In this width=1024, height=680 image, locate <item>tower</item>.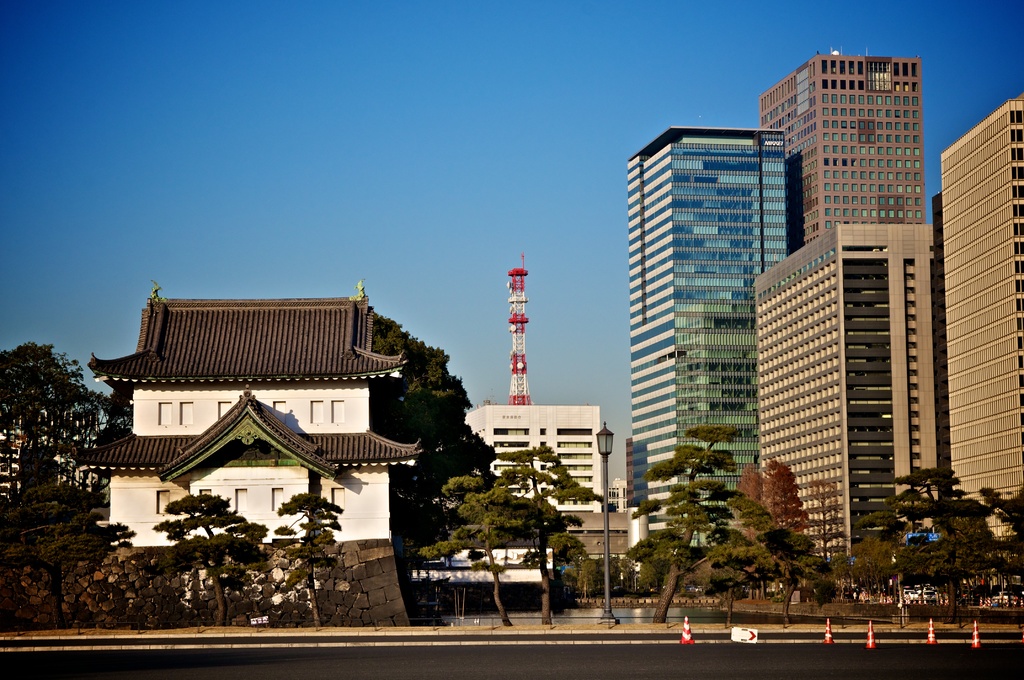
Bounding box: [619,99,839,510].
